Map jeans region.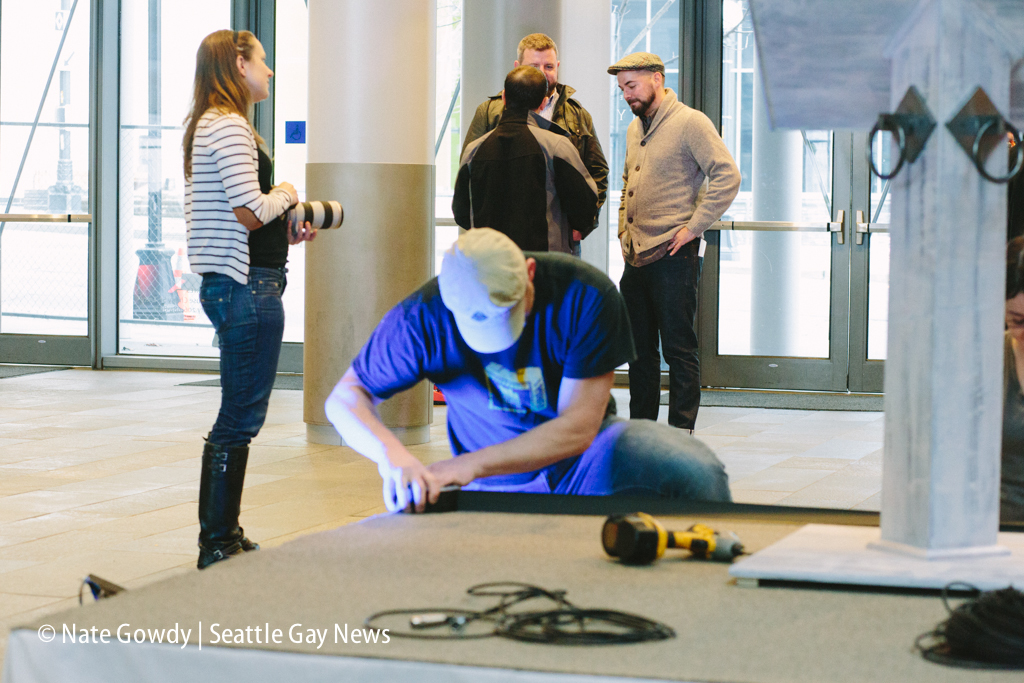
Mapped to {"x1": 175, "y1": 282, "x2": 276, "y2": 546}.
